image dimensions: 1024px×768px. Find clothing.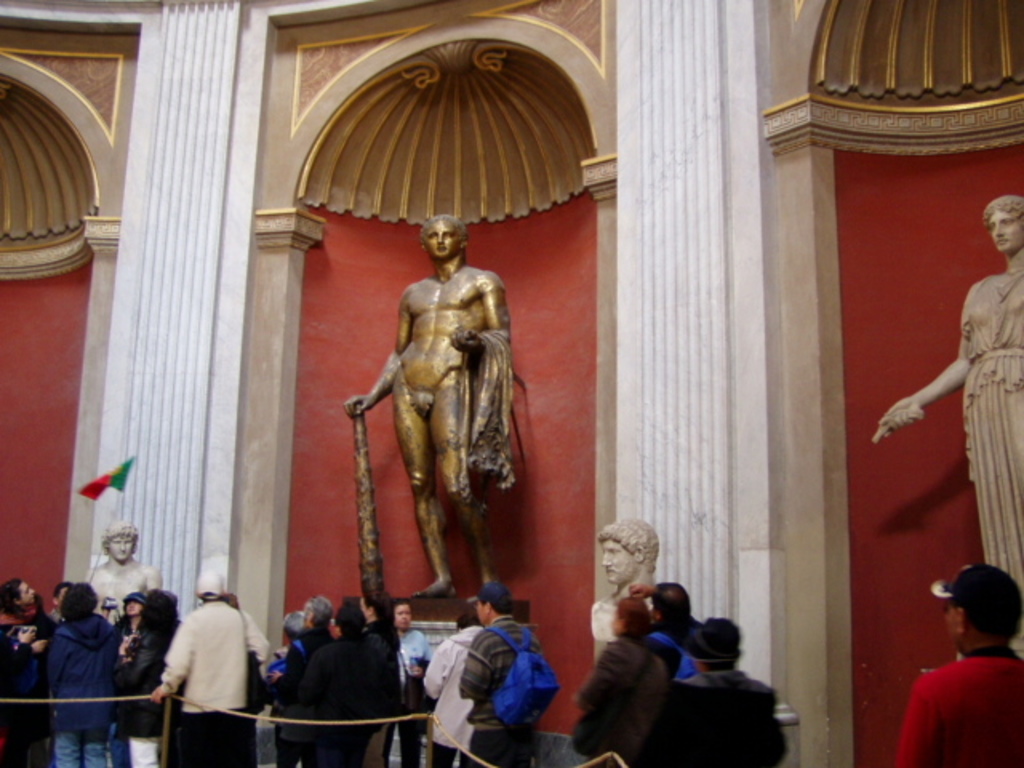
BBox(398, 626, 427, 754).
